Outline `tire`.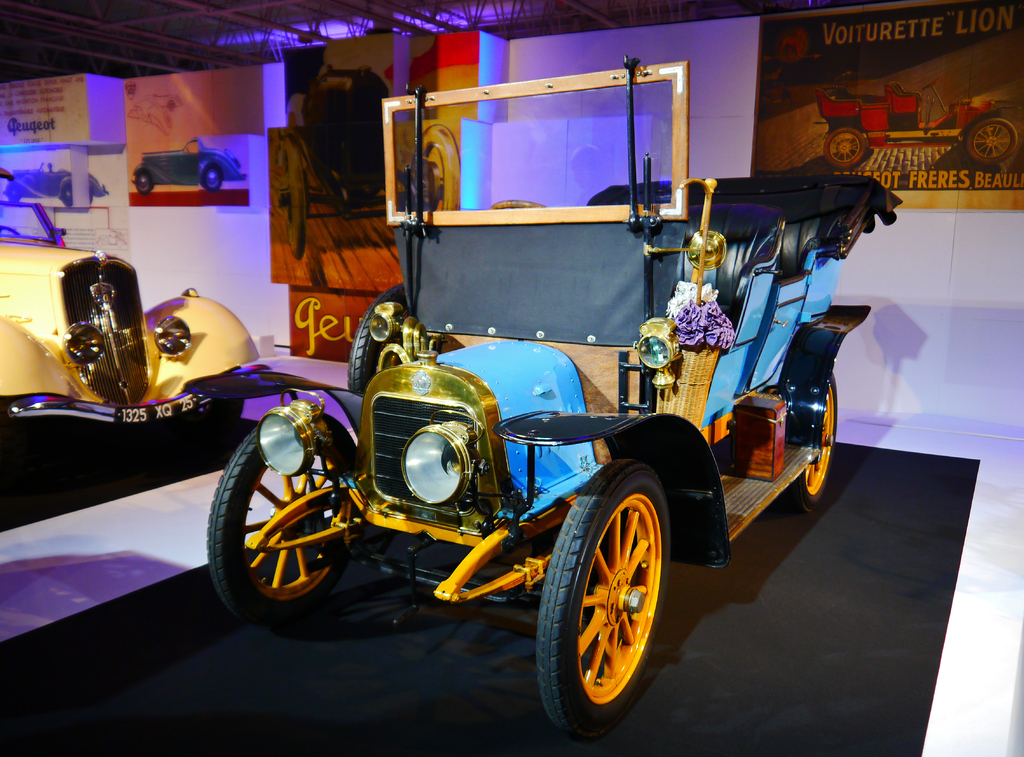
Outline: 346,282,406,399.
